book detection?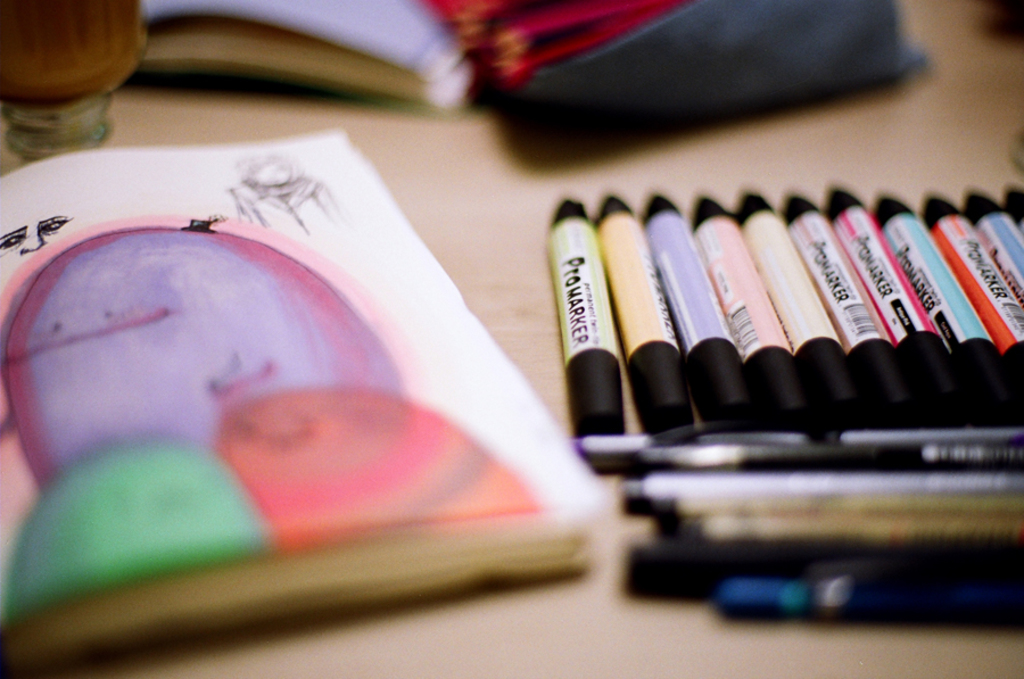
left=0, top=121, right=609, bottom=678
